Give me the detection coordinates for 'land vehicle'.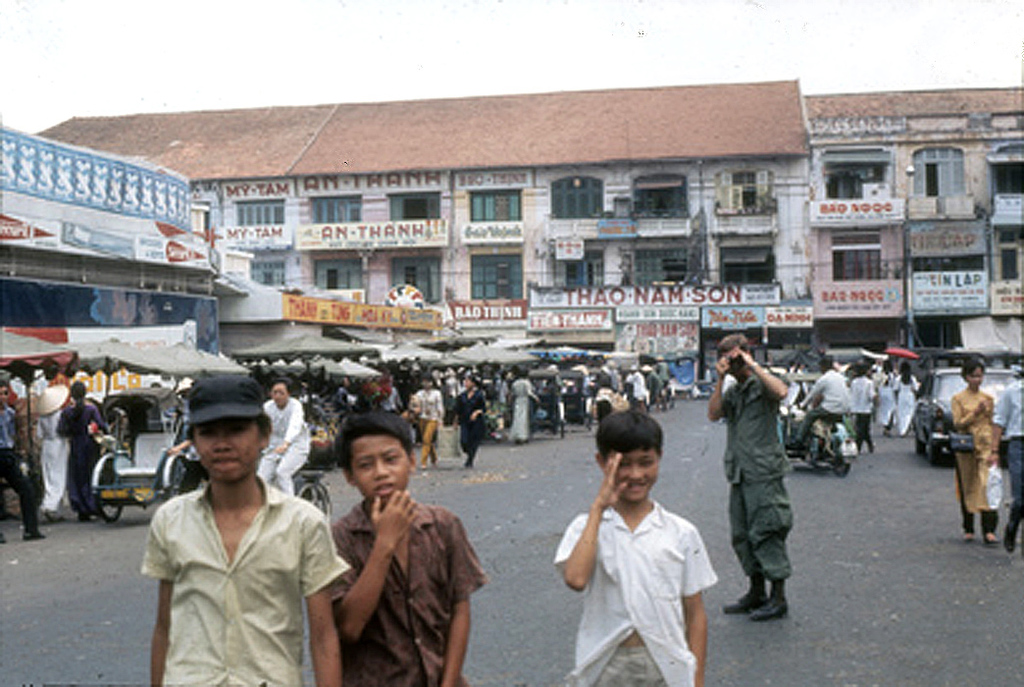
box=[298, 472, 330, 510].
